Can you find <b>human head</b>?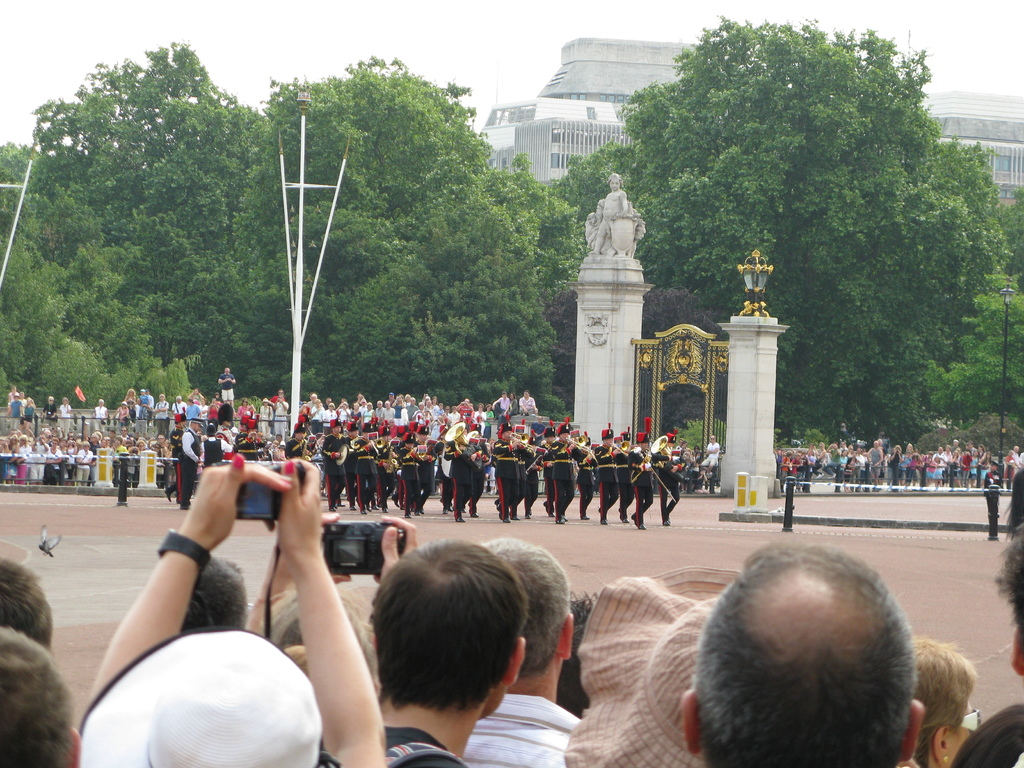
Yes, bounding box: Rect(0, 624, 81, 767).
